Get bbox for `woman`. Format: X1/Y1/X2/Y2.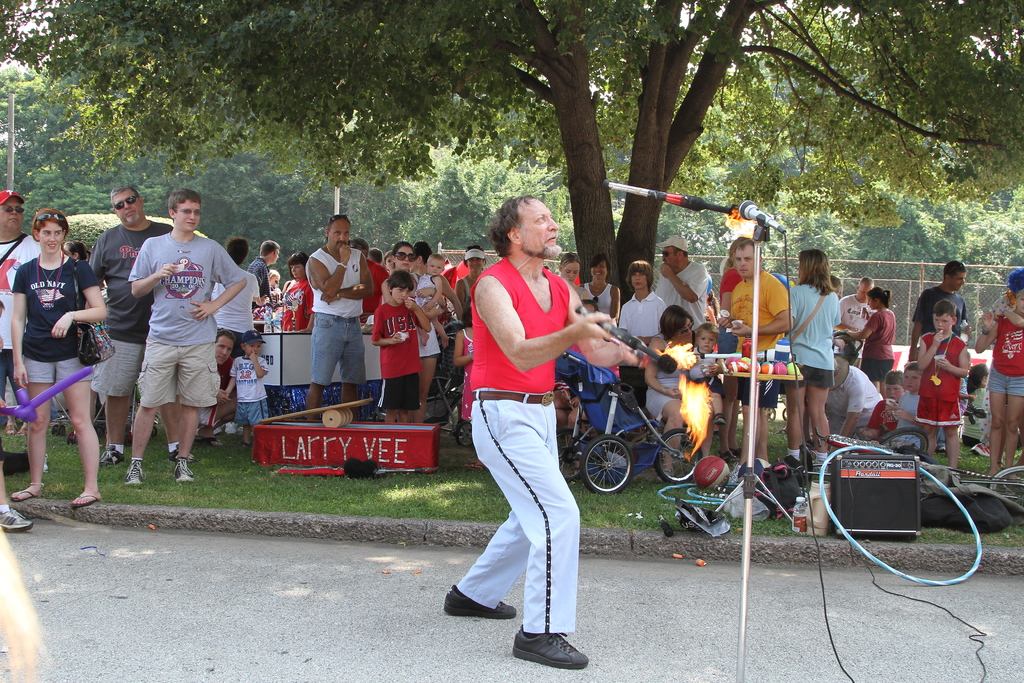
410/242/461/317.
